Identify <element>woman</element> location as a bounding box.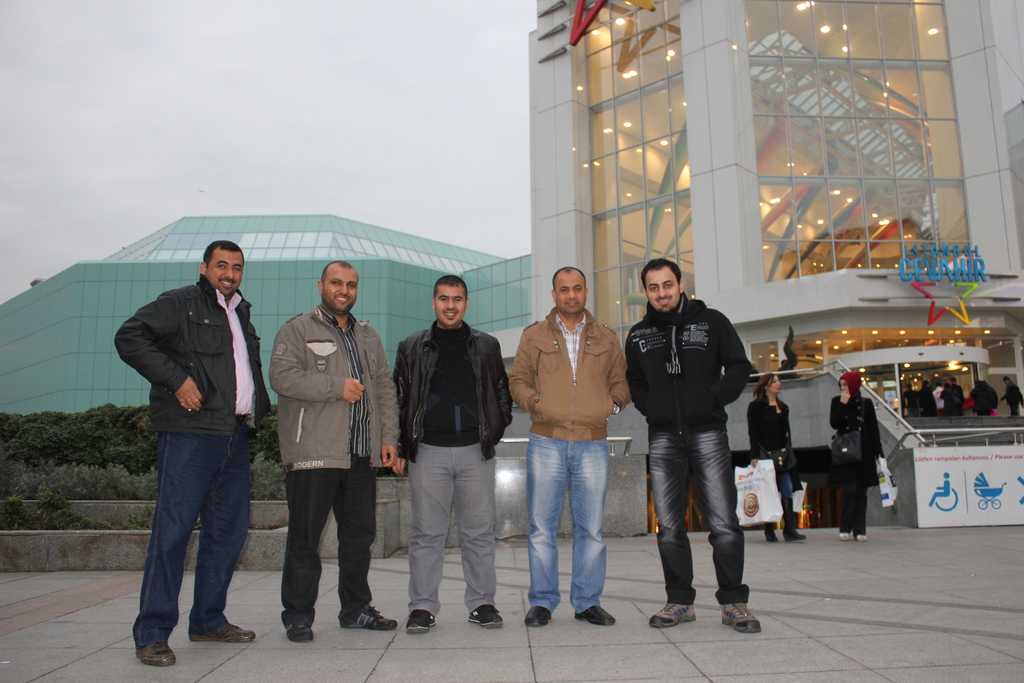
<box>748,365,813,543</box>.
